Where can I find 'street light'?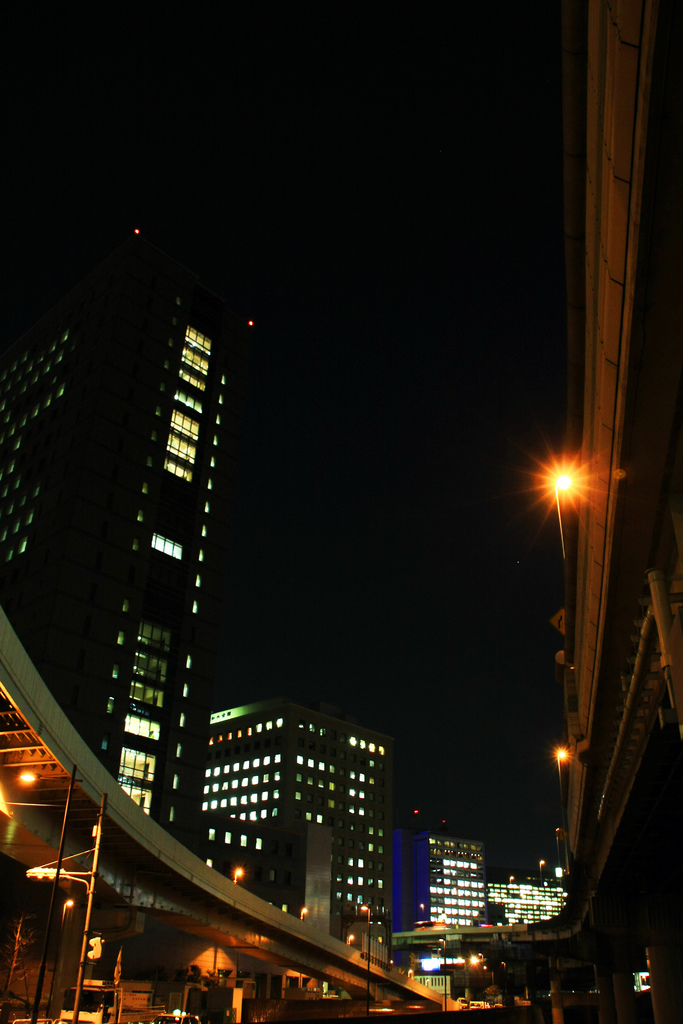
You can find it at [548, 739, 568, 803].
